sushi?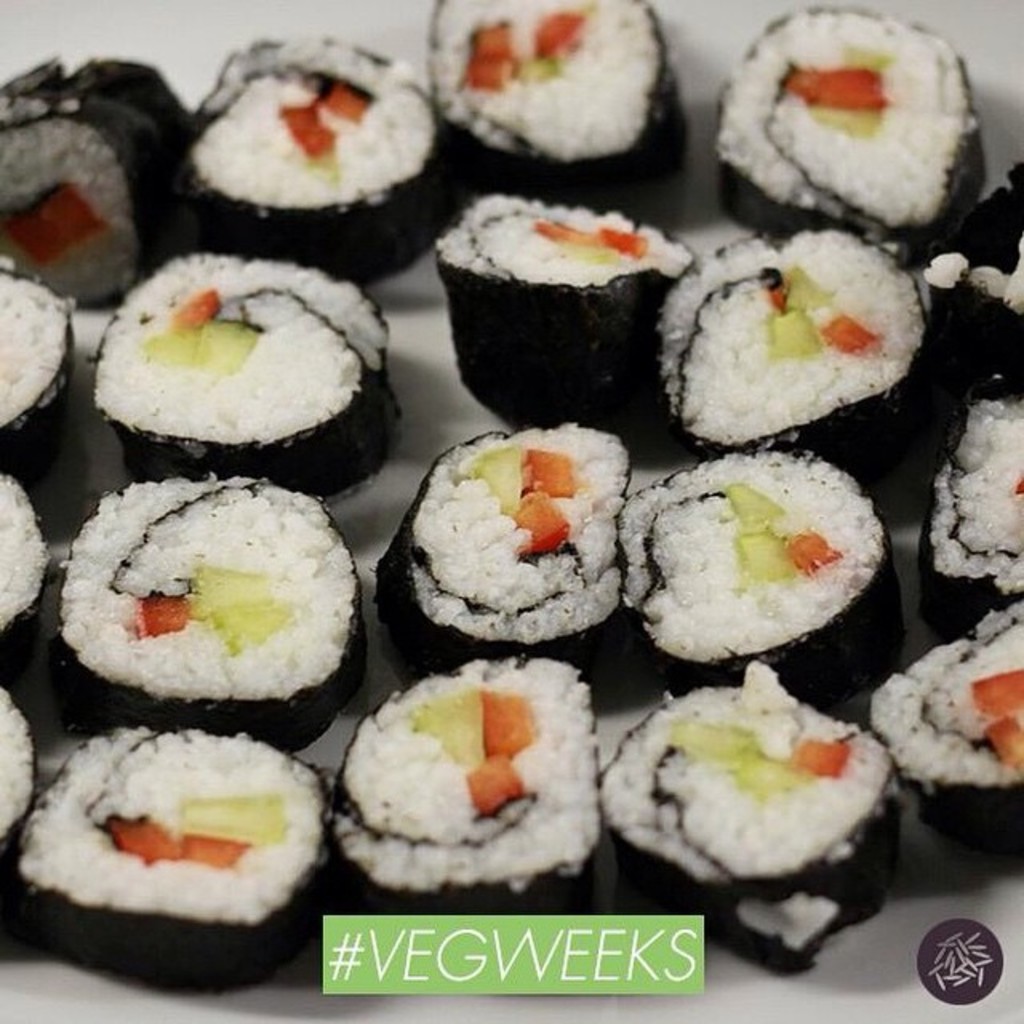
locate(627, 440, 910, 702)
